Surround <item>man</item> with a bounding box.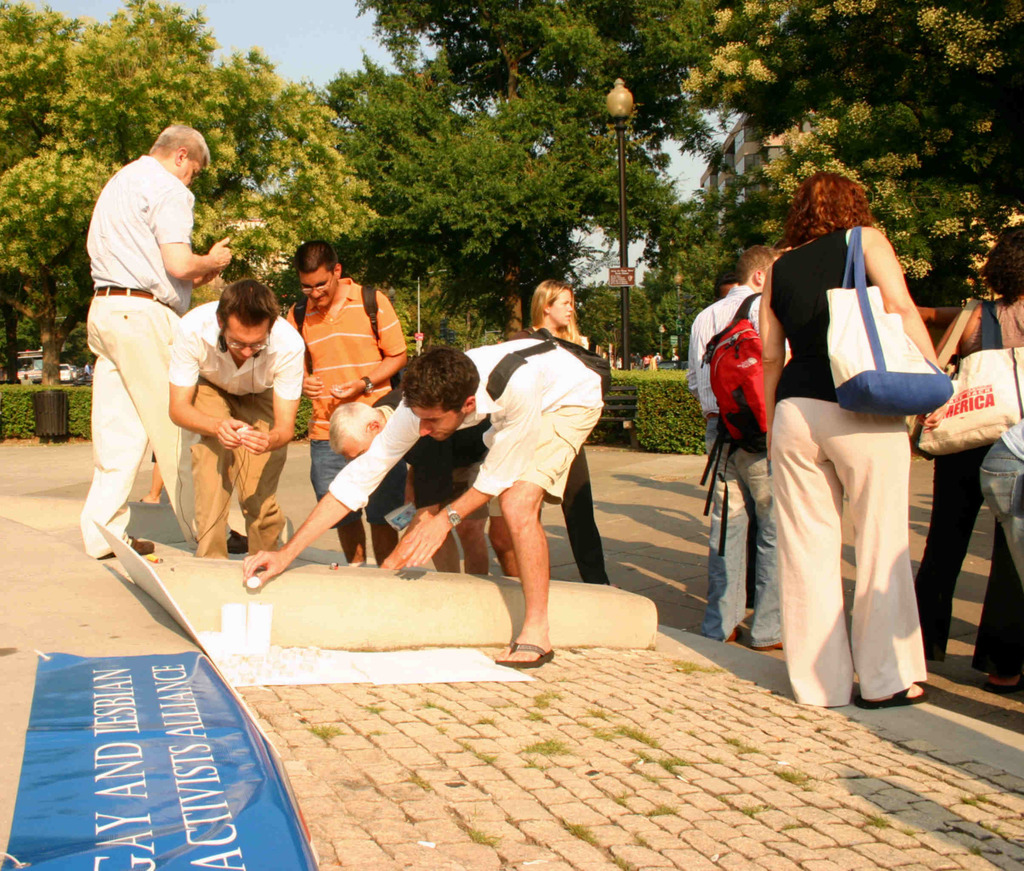
detection(168, 277, 310, 561).
